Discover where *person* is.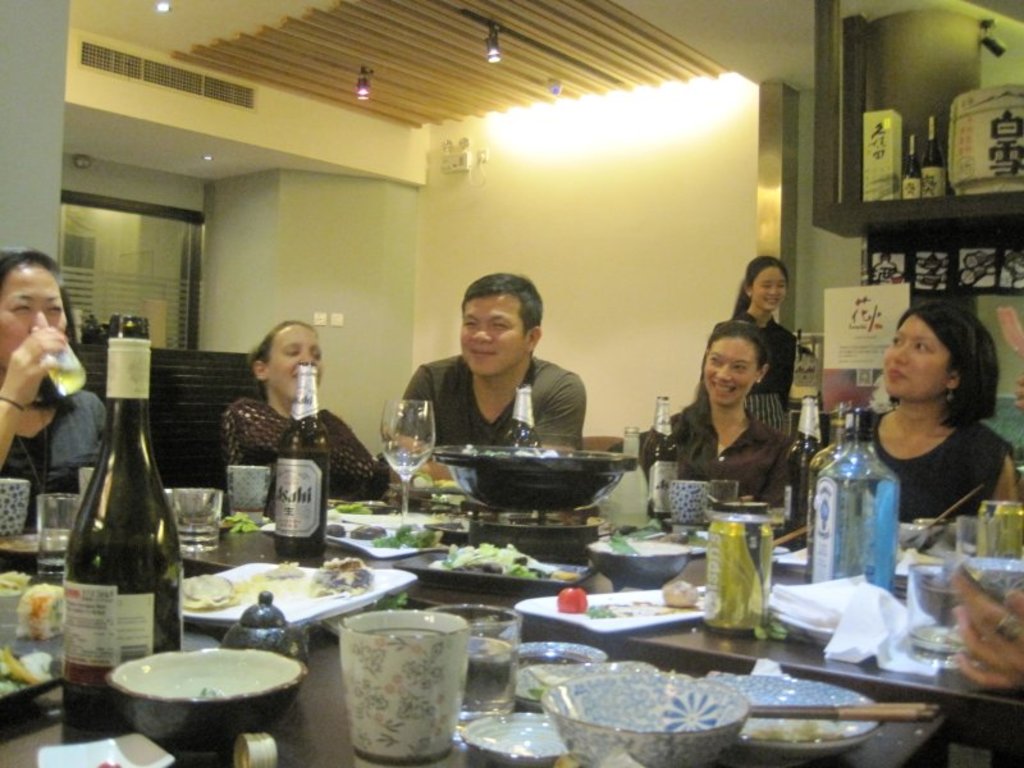
Discovered at left=852, top=296, right=1023, bottom=522.
